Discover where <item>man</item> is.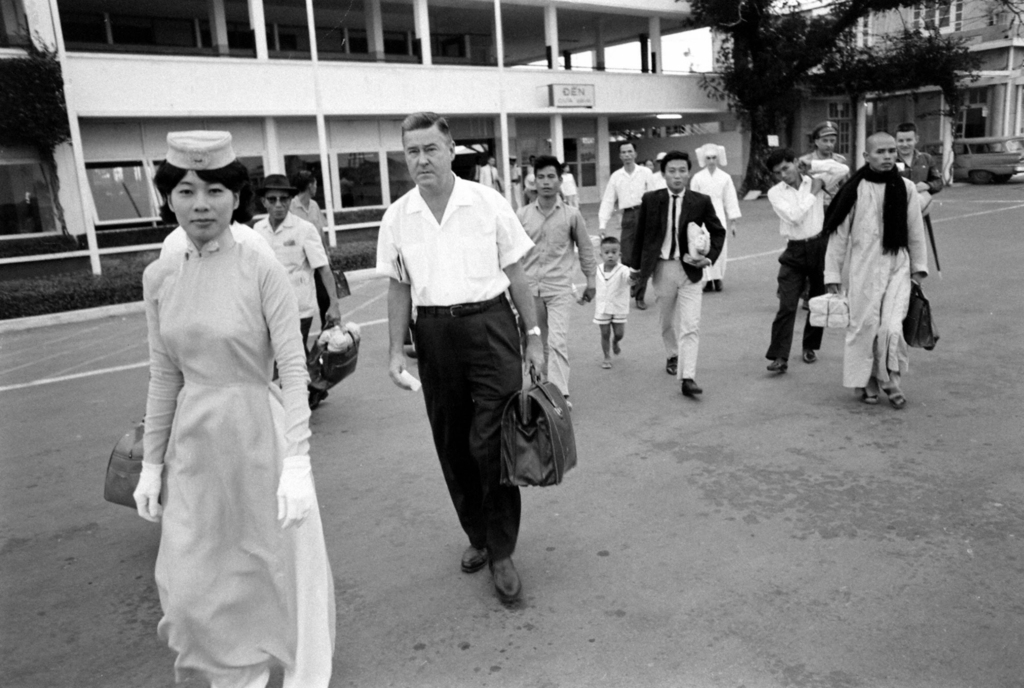
Discovered at (left=630, top=148, right=726, bottom=396).
